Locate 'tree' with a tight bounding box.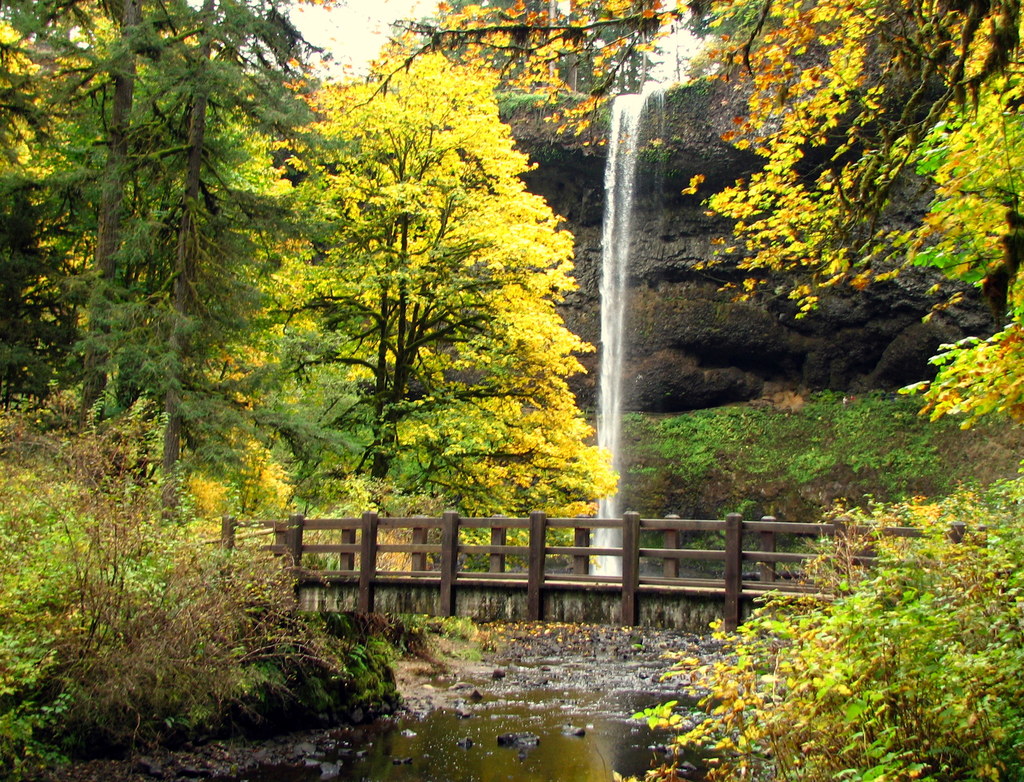
box=[0, 0, 184, 440].
